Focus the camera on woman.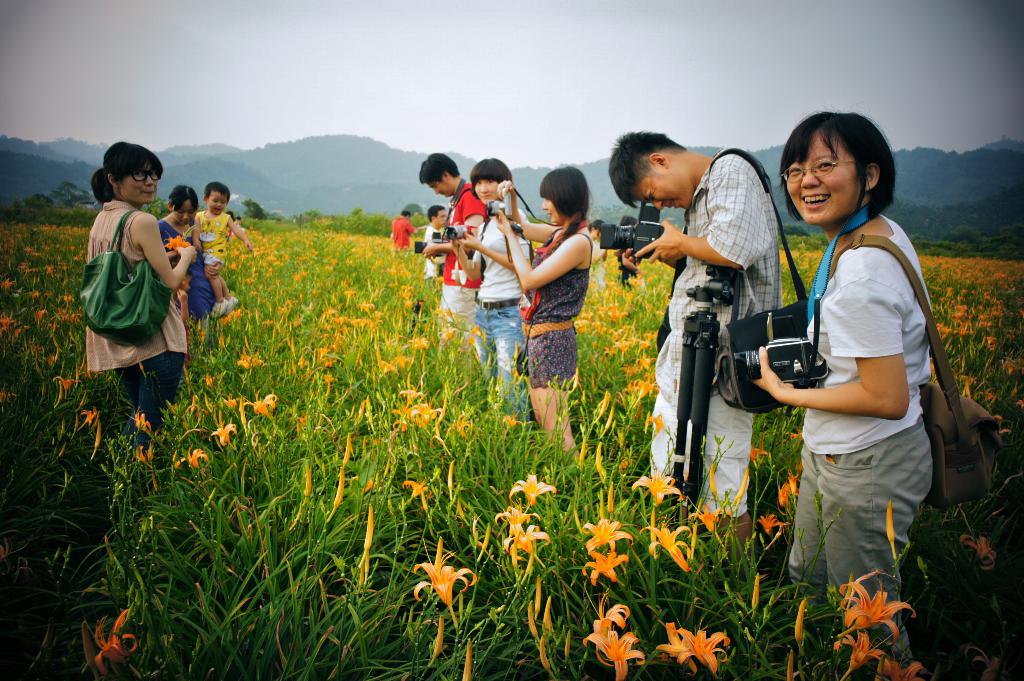
Focus region: locate(154, 182, 219, 338).
